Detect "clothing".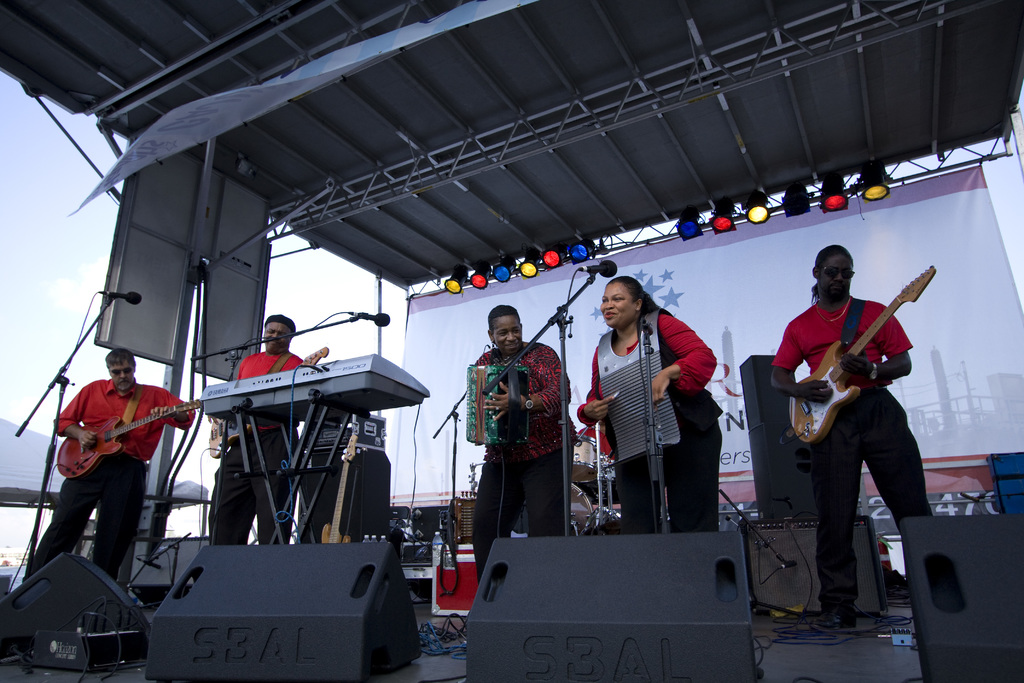
Detected at 24, 383, 202, 589.
